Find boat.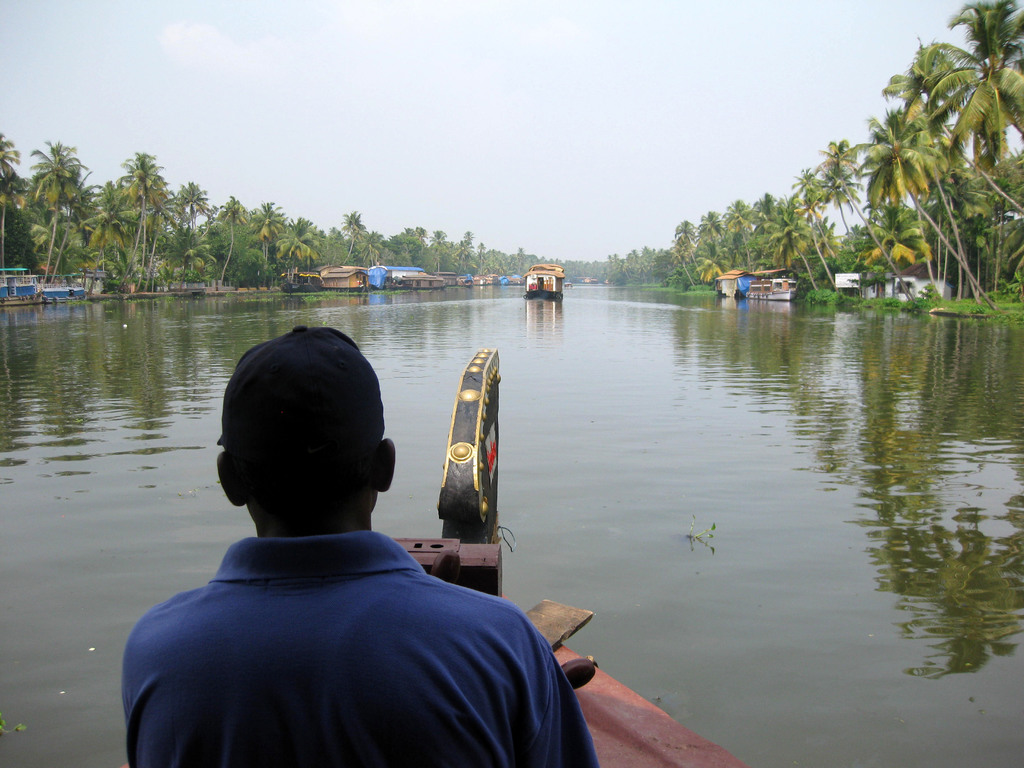
(380,345,746,767).
